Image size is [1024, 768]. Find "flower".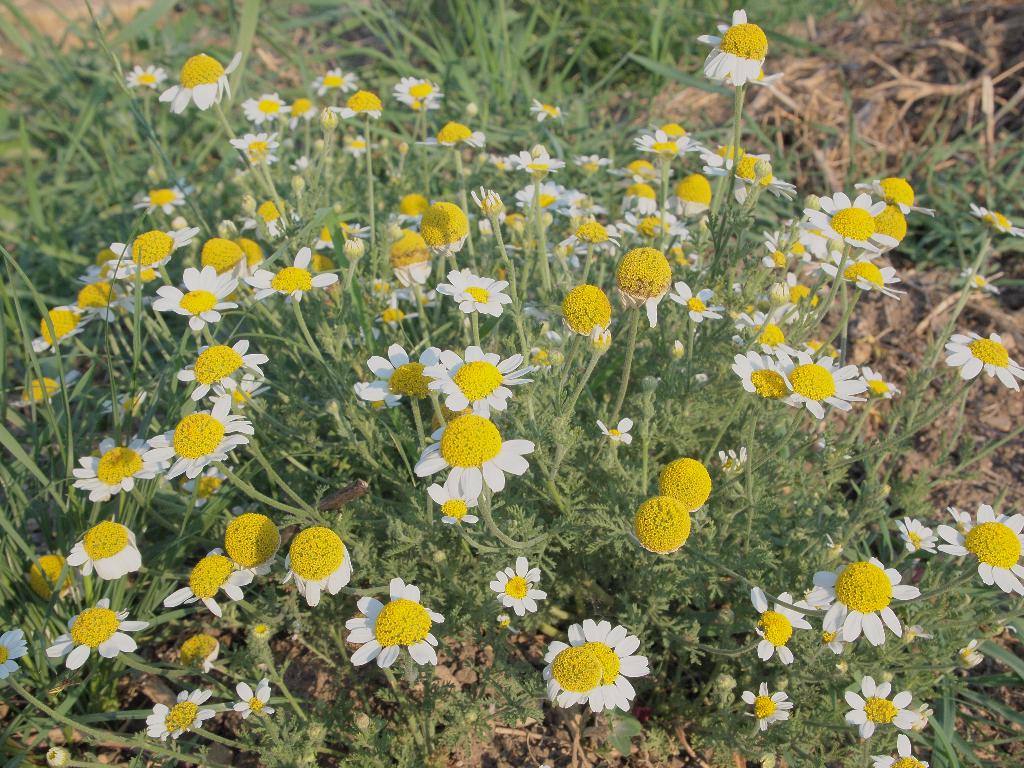
pyautogui.locateOnScreen(184, 337, 268, 399).
